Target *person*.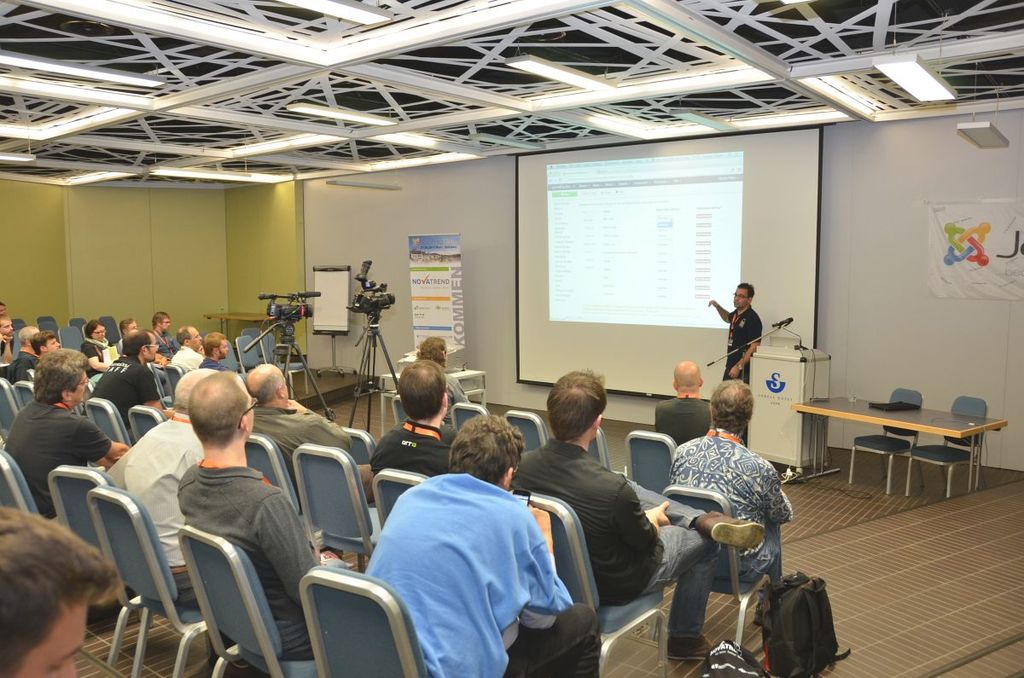
Target region: bbox=[412, 336, 477, 436].
